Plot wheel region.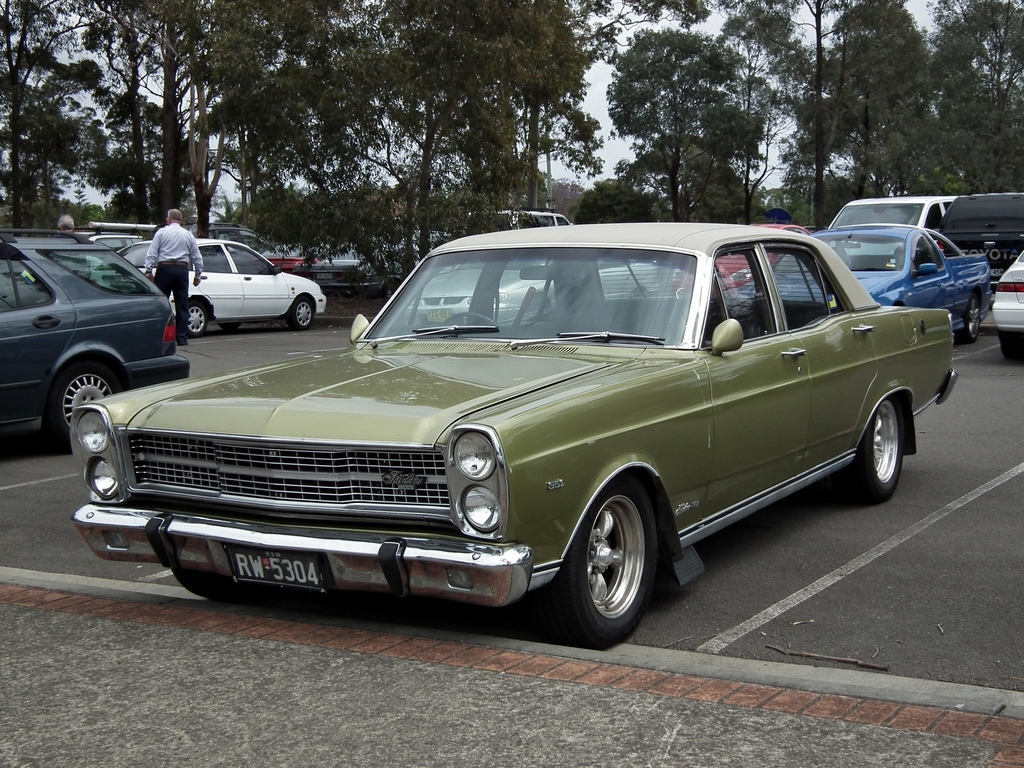
Plotted at region(964, 294, 981, 348).
